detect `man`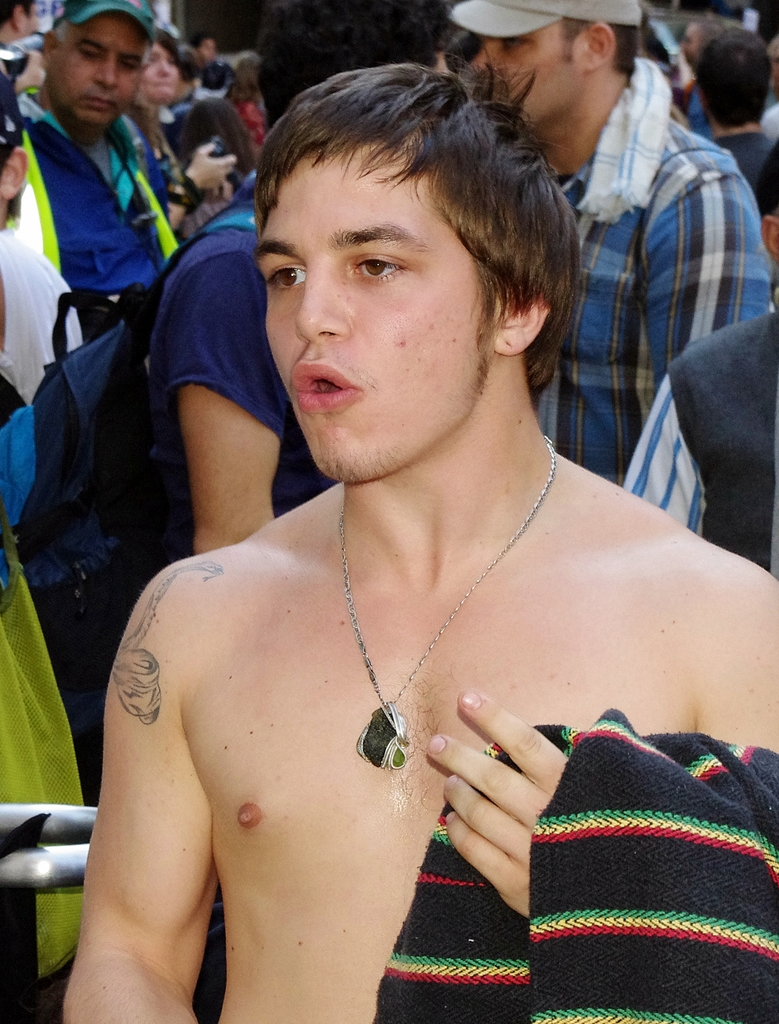
(x1=3, y1=0, x2=176, y2=292)
